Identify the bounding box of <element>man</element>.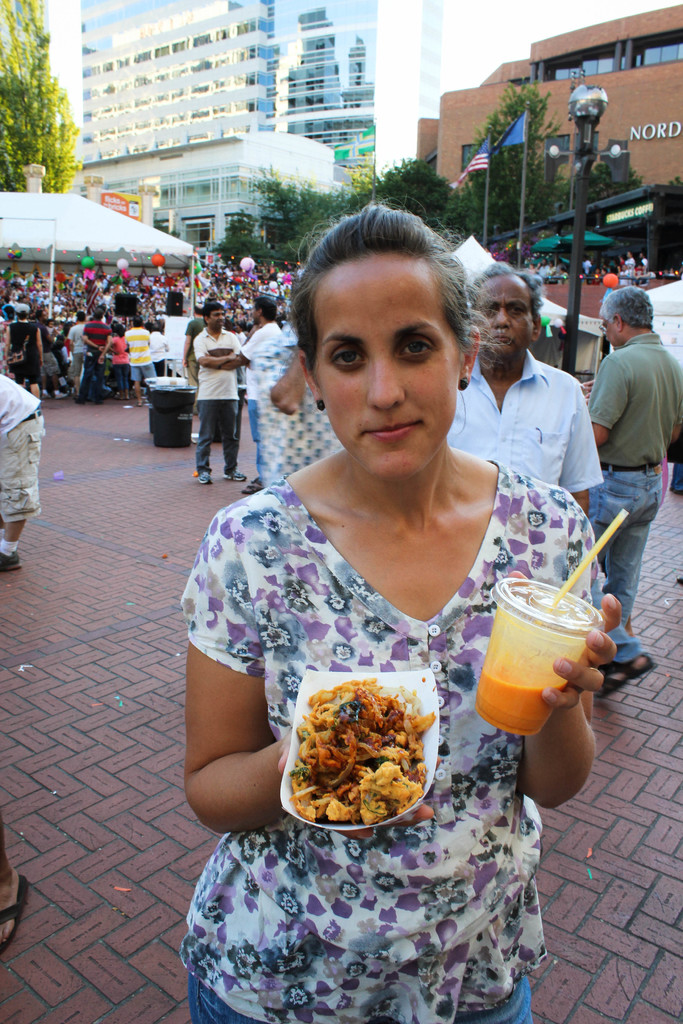
left=163, top=301, right=195, bottom=383.
